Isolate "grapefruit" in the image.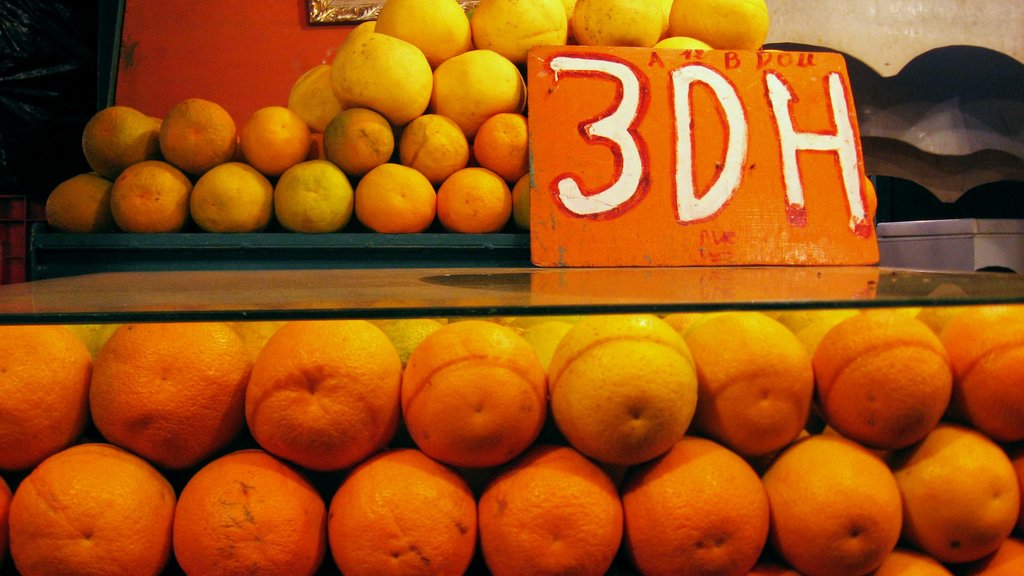
Isolated region: 547:315:699:464.
